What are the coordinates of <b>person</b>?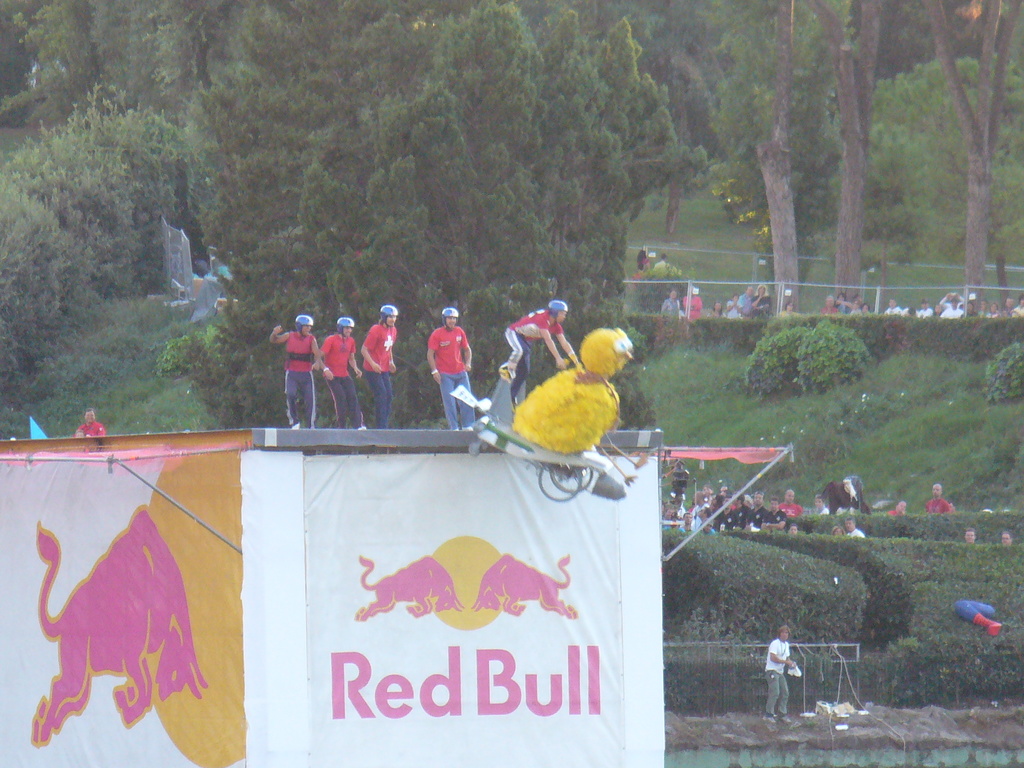
rect(751, 282, 774, 319).
